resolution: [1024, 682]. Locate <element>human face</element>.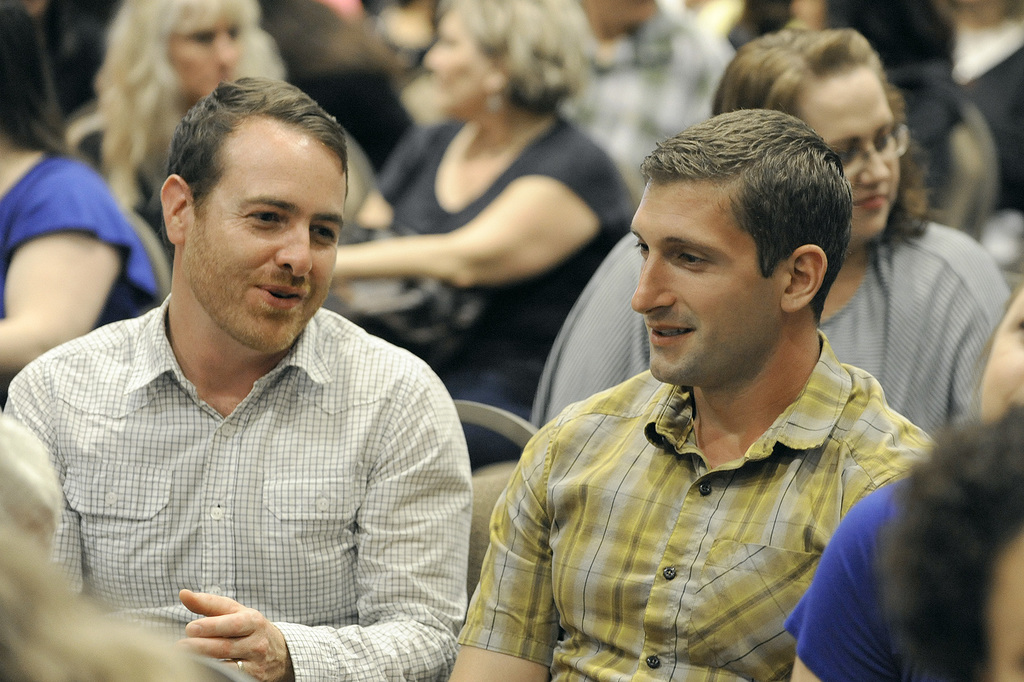
<bbox>170, 18, 237, 96</bbox>.
